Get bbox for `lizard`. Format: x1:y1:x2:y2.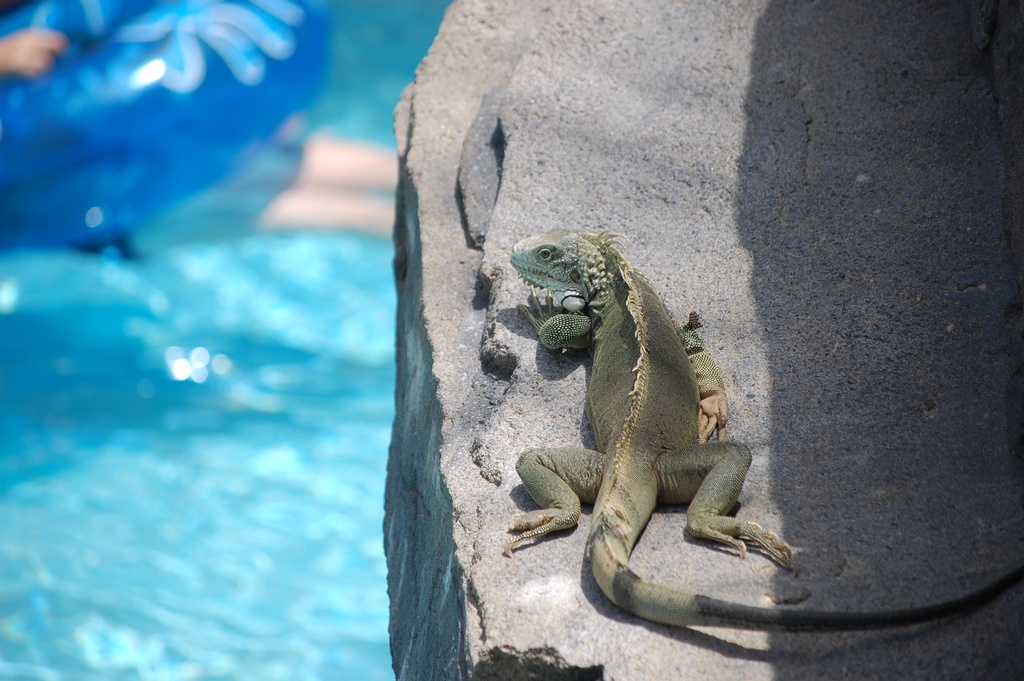
506:234:1018:626.
